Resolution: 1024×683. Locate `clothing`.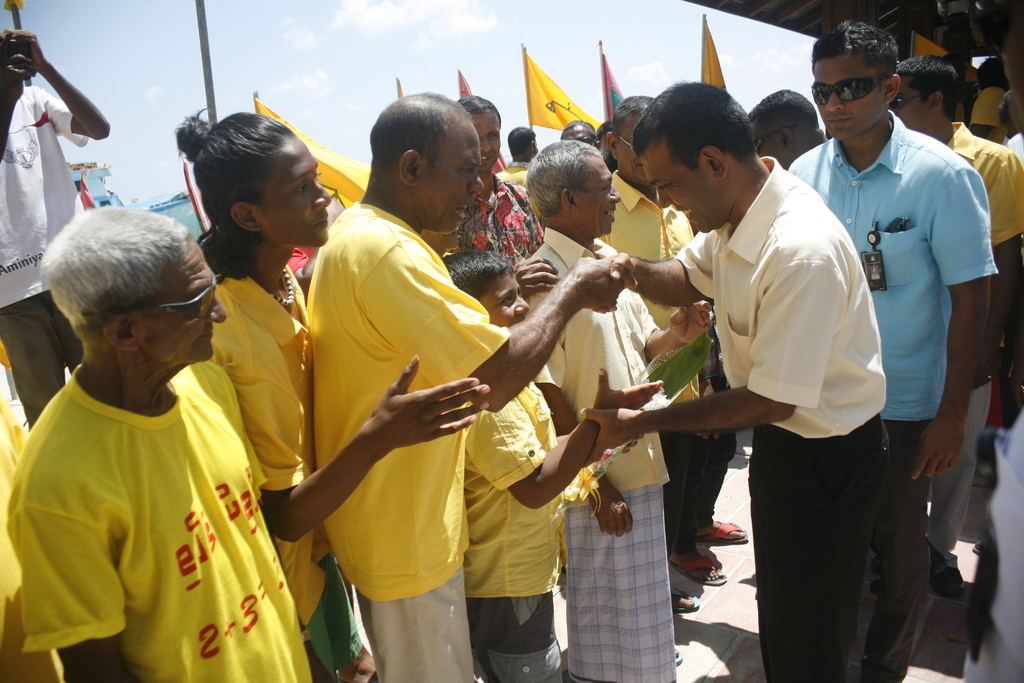
525/233/655/488.
